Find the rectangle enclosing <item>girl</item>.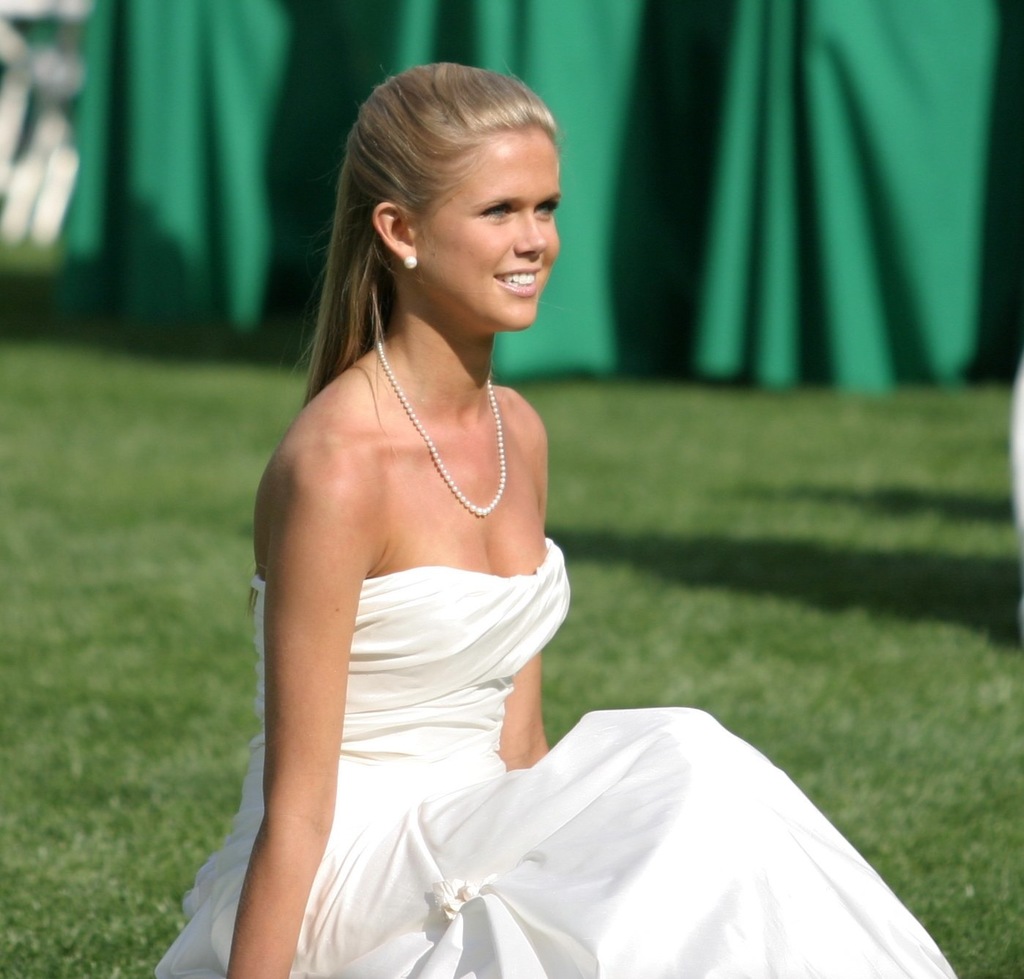
(x1=157, y1=54, x2=958, y2=978).
